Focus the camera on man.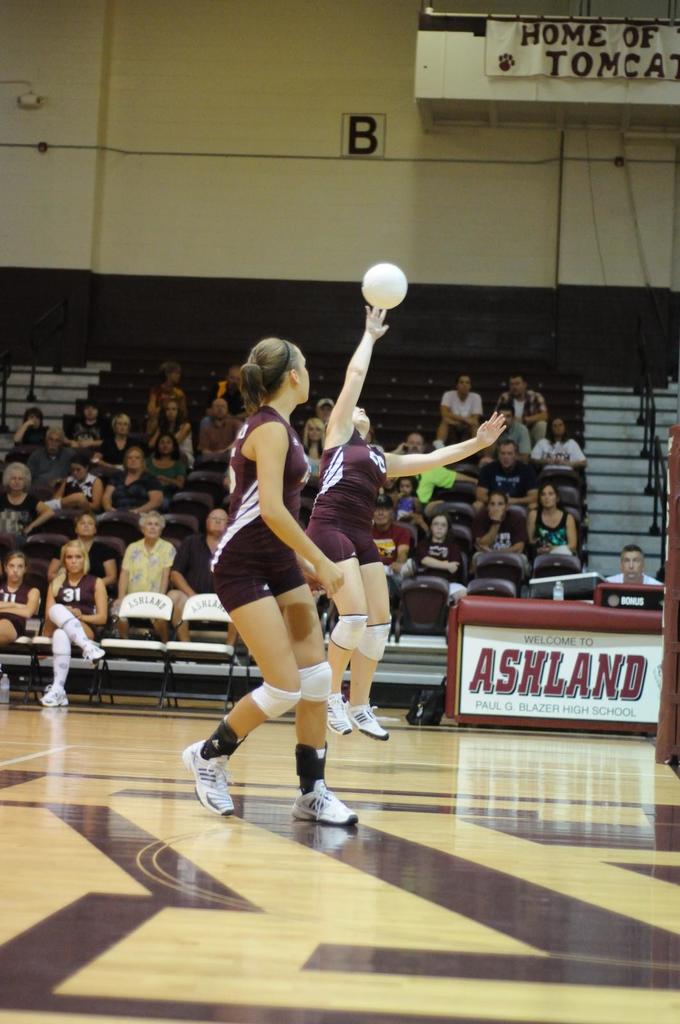
Focus region: rect(194, 394, 244, 450).
